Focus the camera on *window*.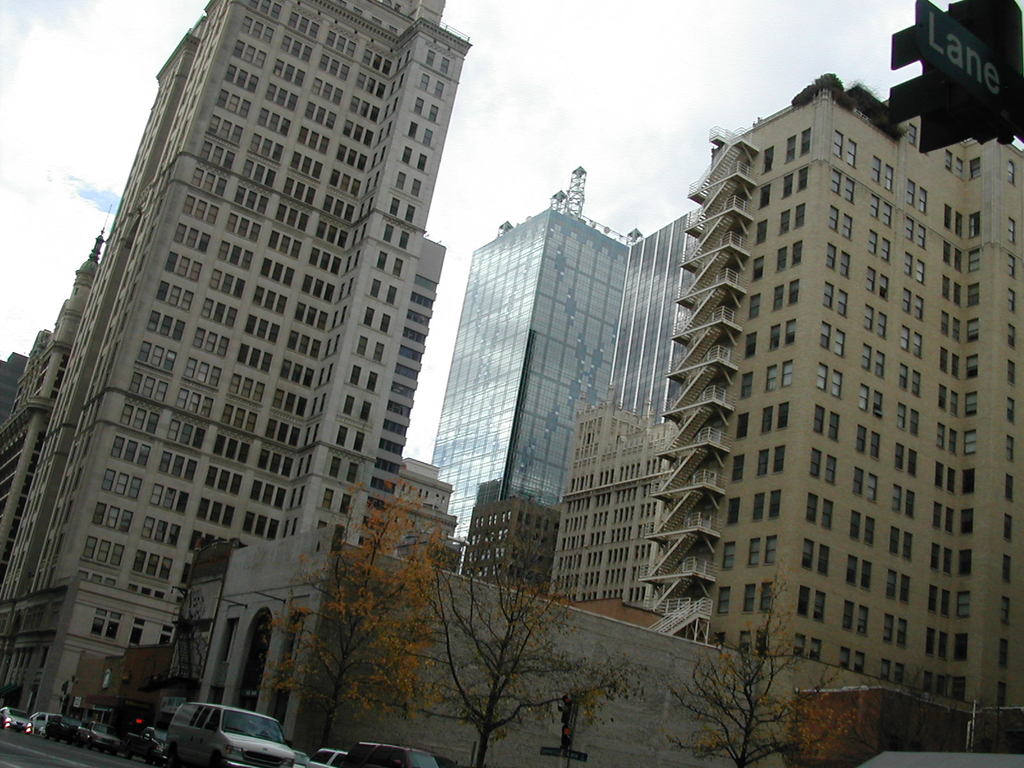
Focus region: 845:598:858:636.
